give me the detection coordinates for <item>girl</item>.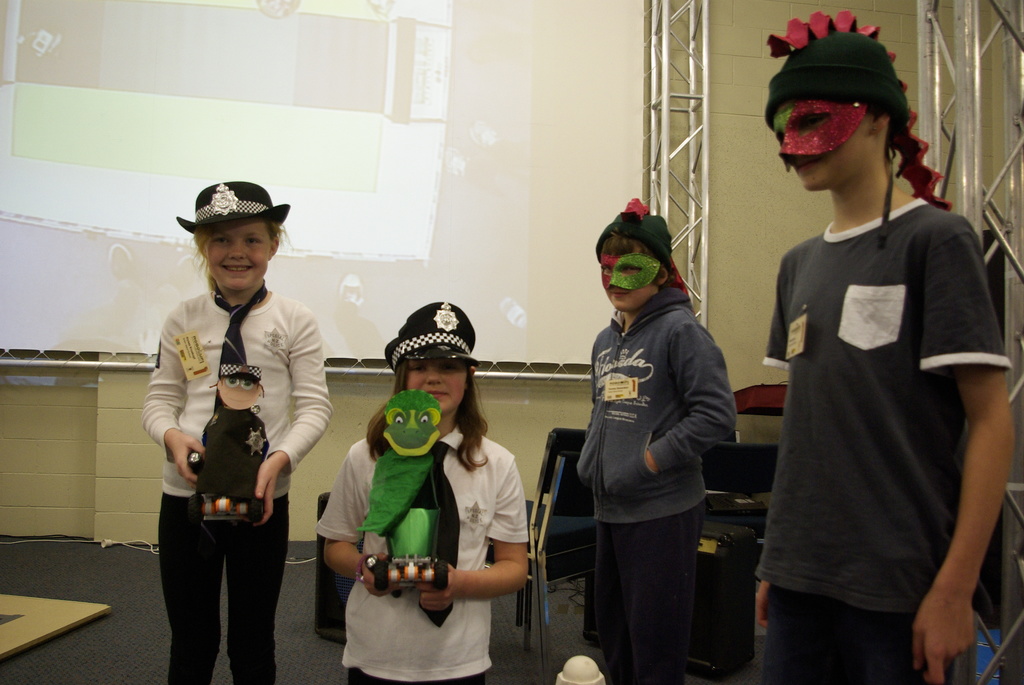
box(312, 301, 532, 684).
